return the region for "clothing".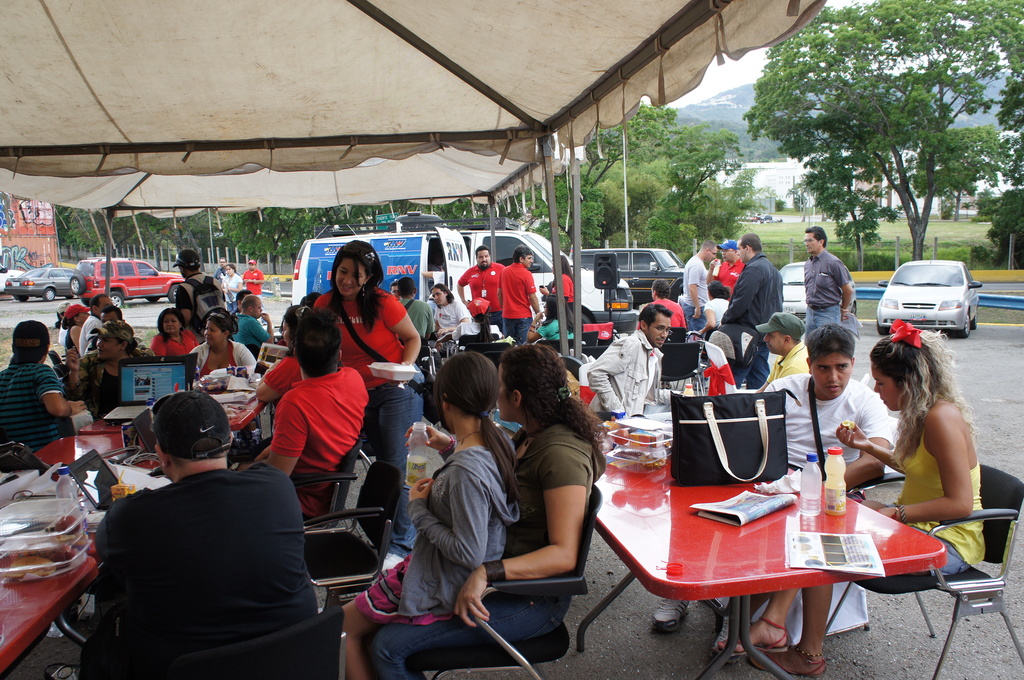
[236,316,269,348].
